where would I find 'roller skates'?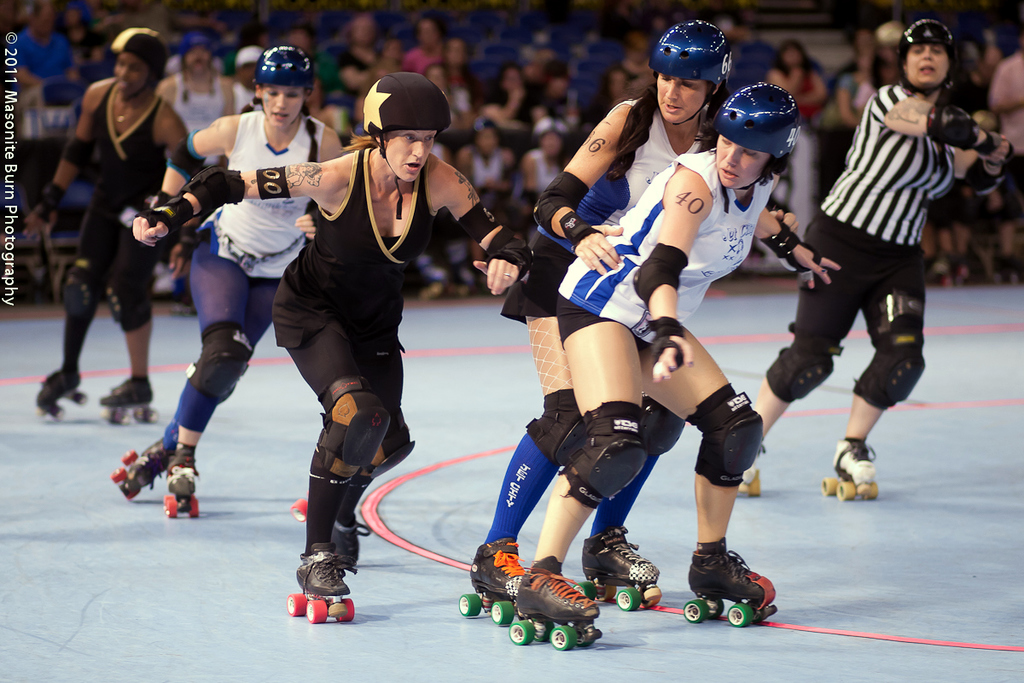
At bbox=(684, 540, 779, 628).
